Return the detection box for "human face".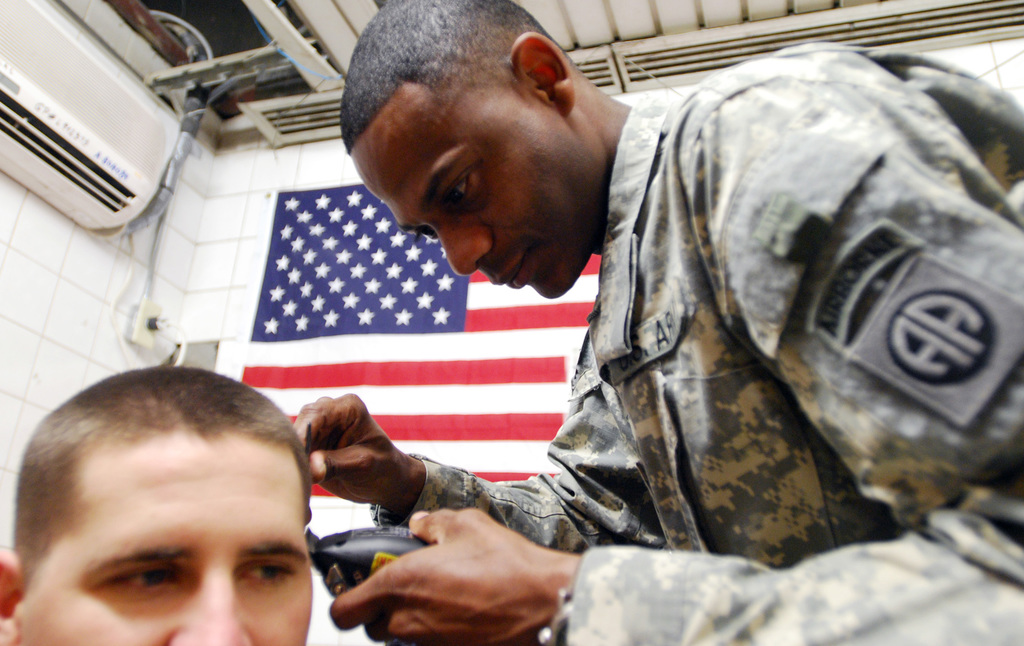
[344,101,604,299].
